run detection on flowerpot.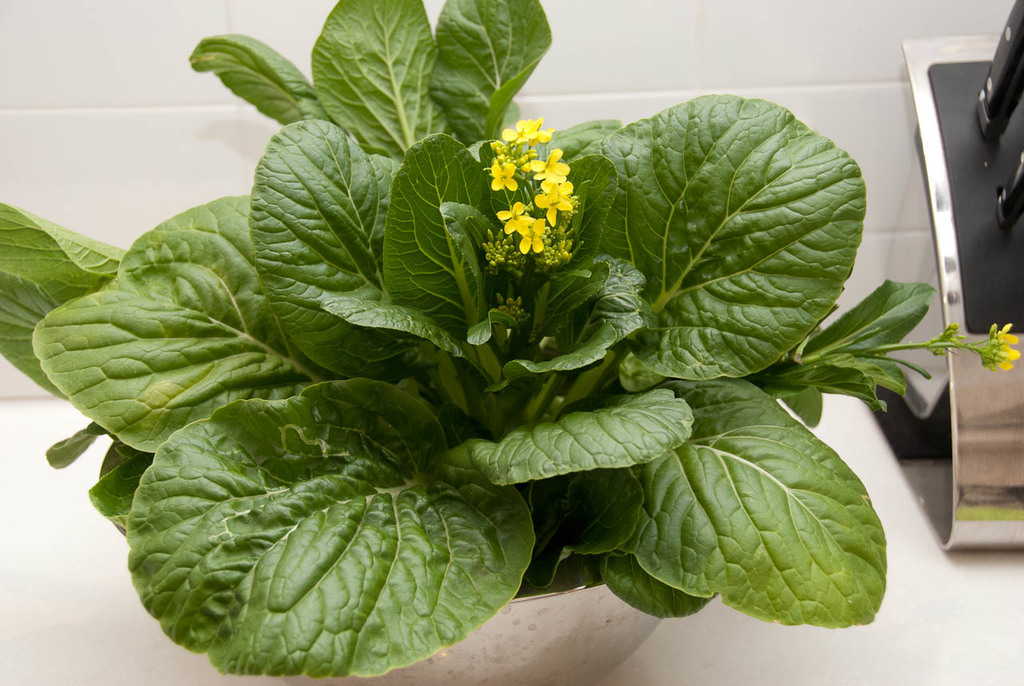
Result: [x1=101, y1=444, x2=663, y2=685].
